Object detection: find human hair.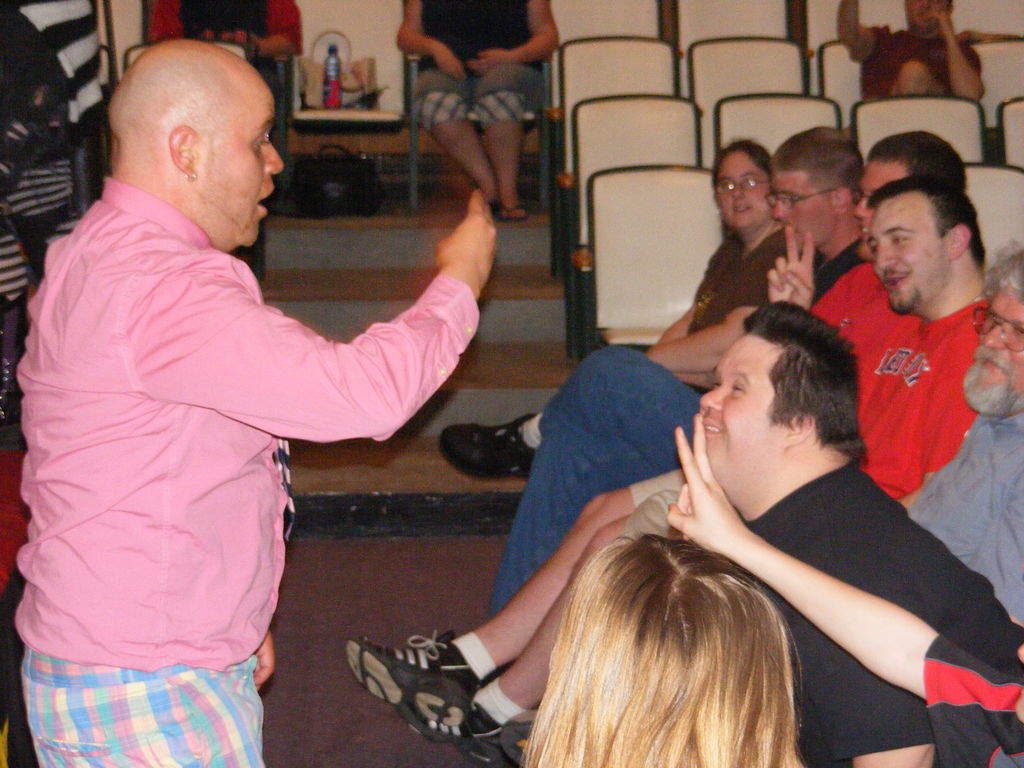
{"left": 511, "top": 512, "right": 833, "bottom": 767}.
